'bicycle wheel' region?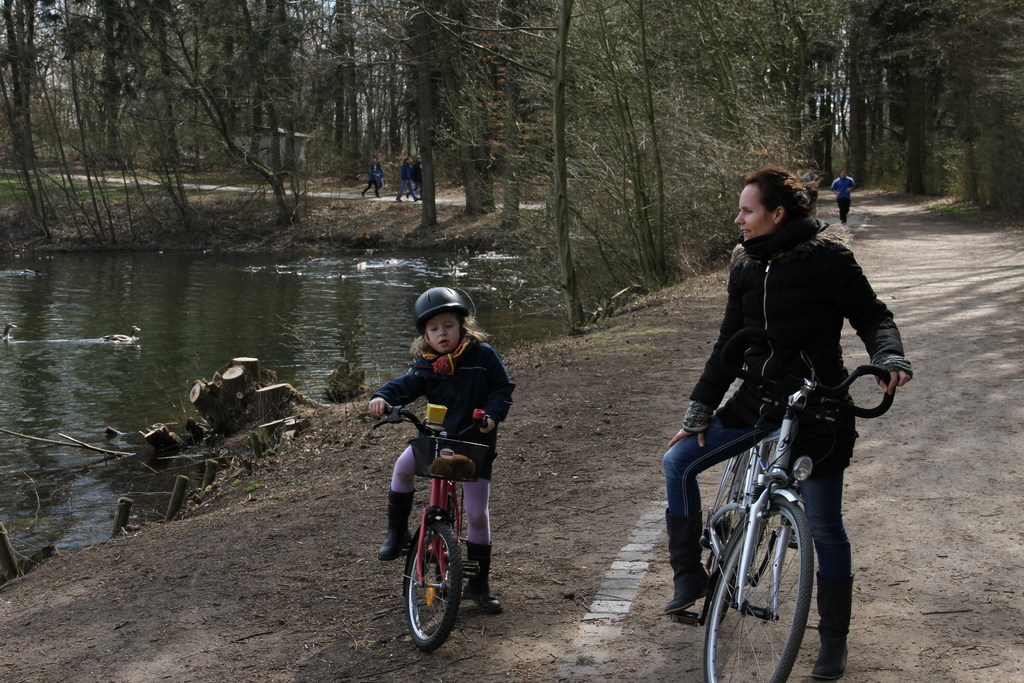
locate(701, 441, 770, 566)
